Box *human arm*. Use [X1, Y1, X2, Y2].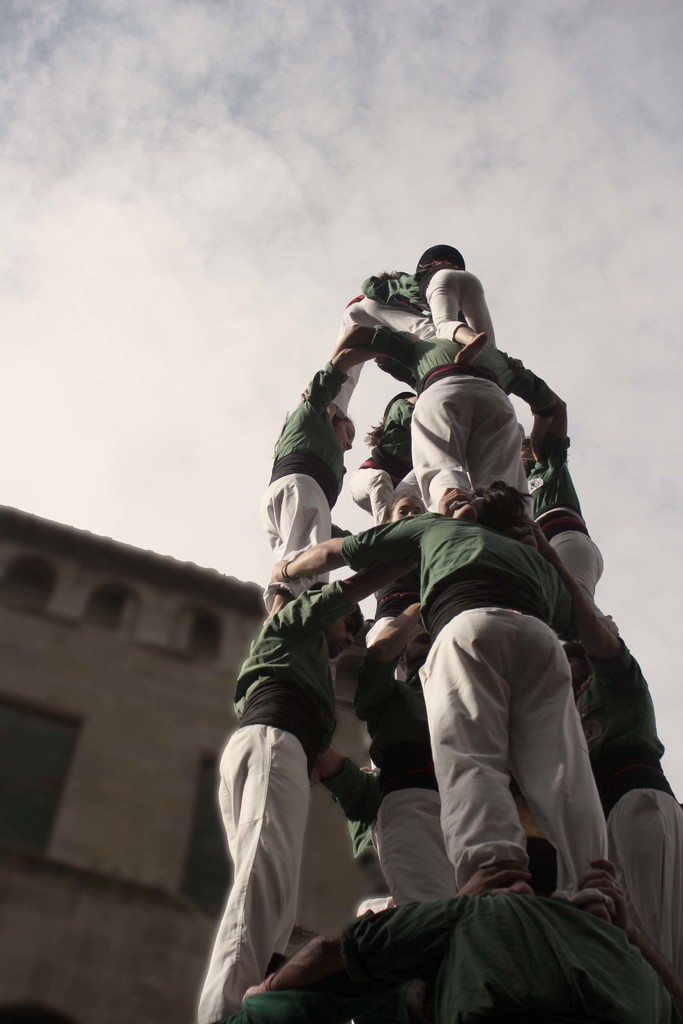
[450, 861, 534, 896].
